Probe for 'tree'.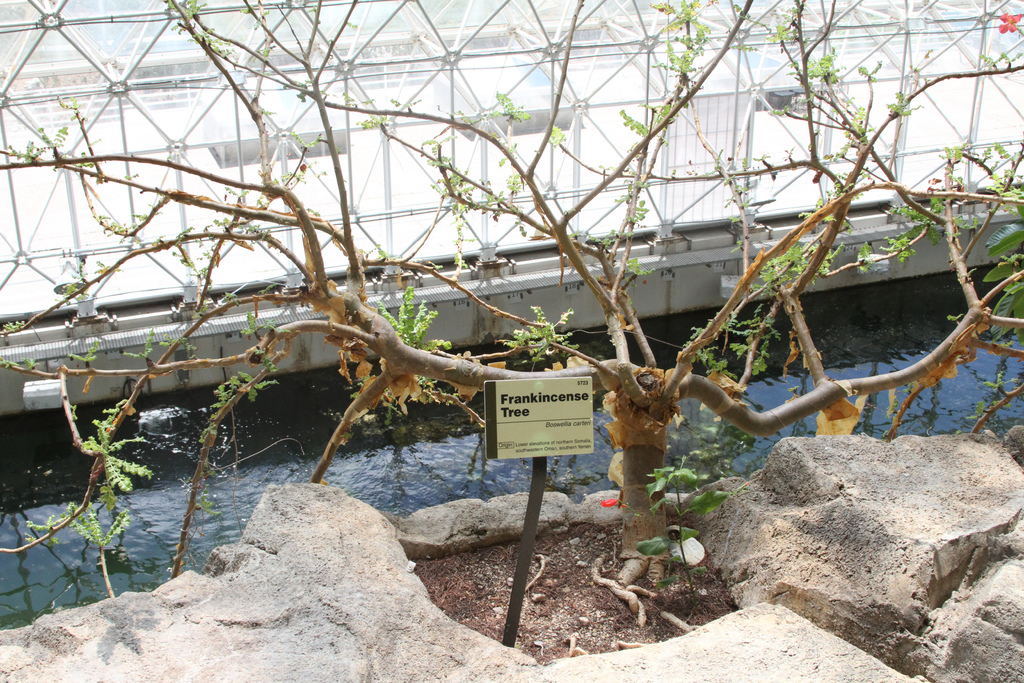
Probe result: region(0, 0, 1023, 654).
